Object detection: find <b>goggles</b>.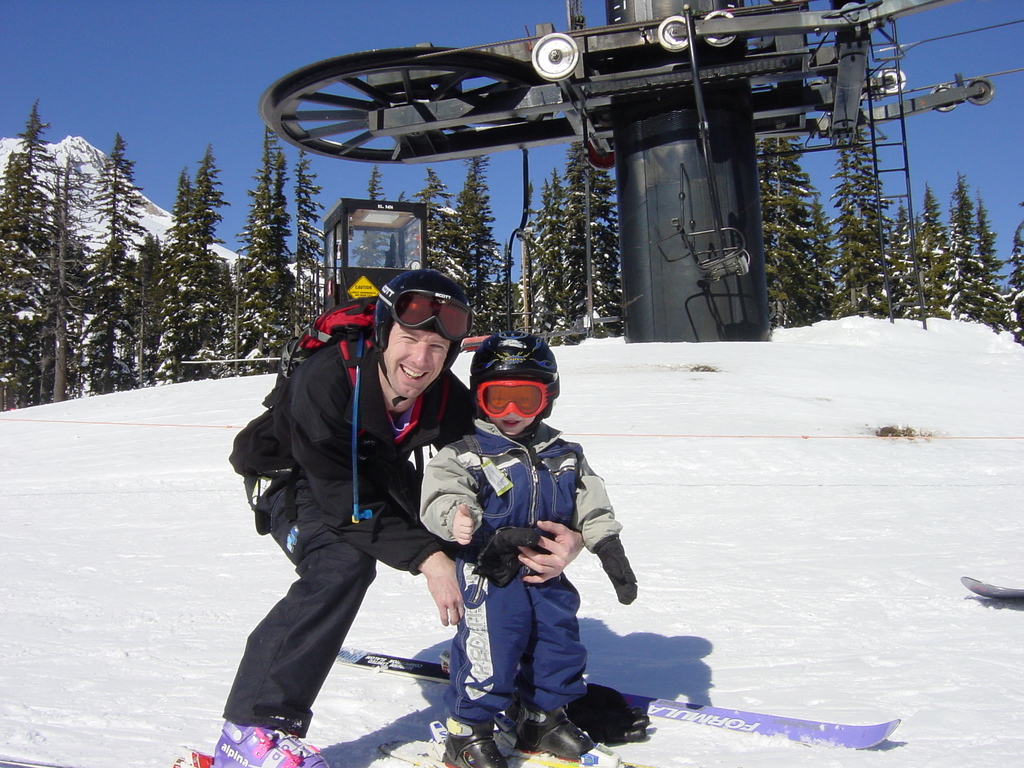
369/275/471/333.
